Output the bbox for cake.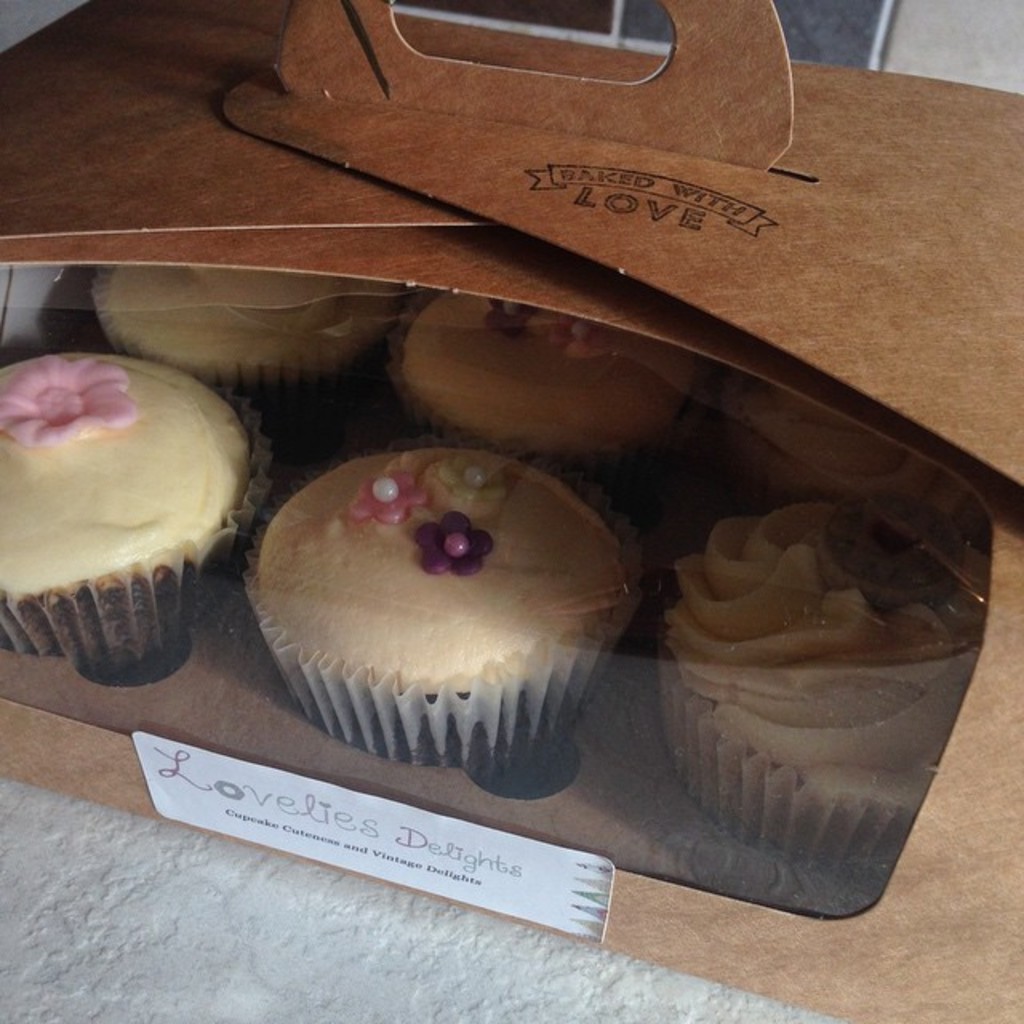
(x1=251, y1=445, x2=645, y2=760).
